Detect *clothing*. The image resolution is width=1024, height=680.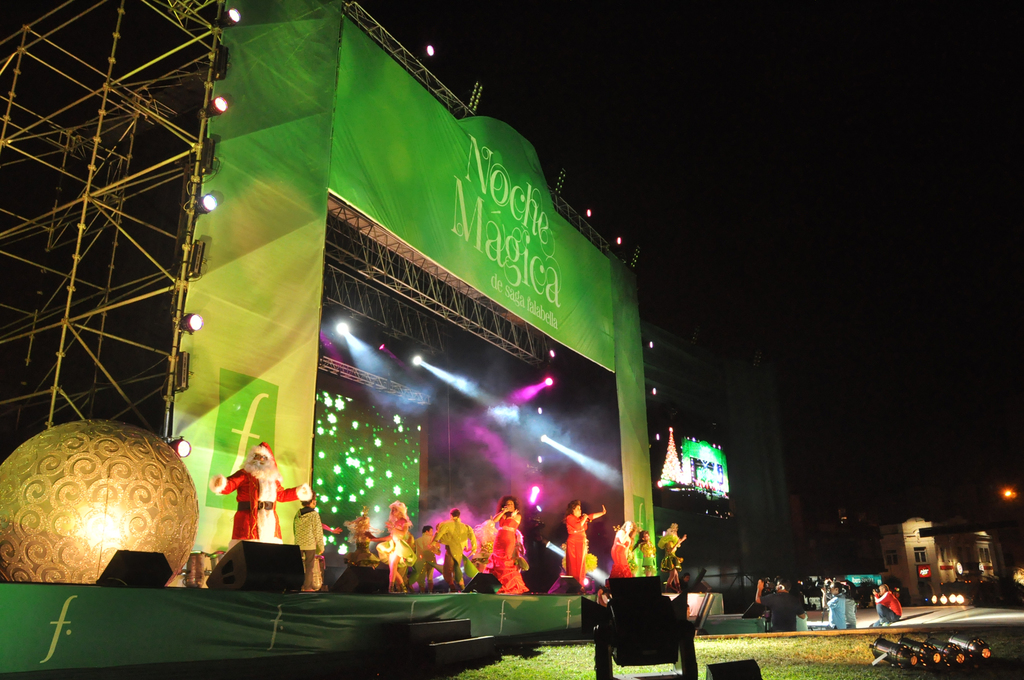
(x1=606, y1=533, x2=634, y2=586).
